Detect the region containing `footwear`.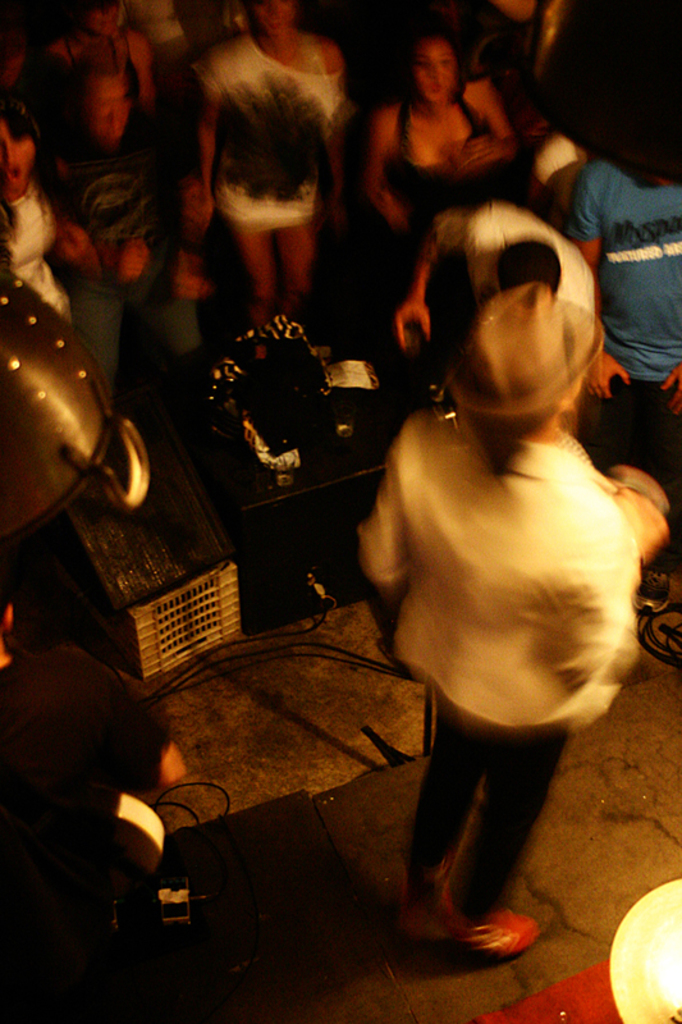
[631, 558, 669, 618].
